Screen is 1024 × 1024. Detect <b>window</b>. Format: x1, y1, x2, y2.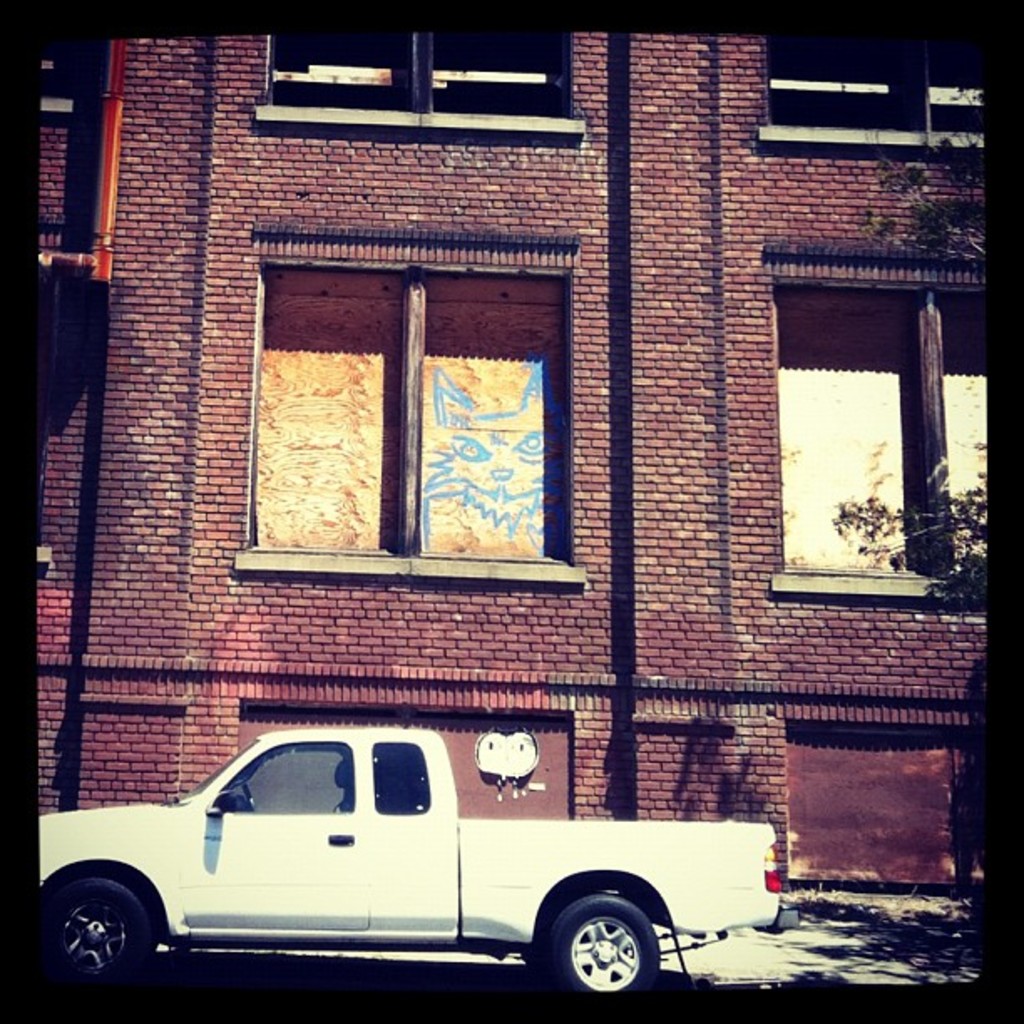
758, 38, 991, 149.
